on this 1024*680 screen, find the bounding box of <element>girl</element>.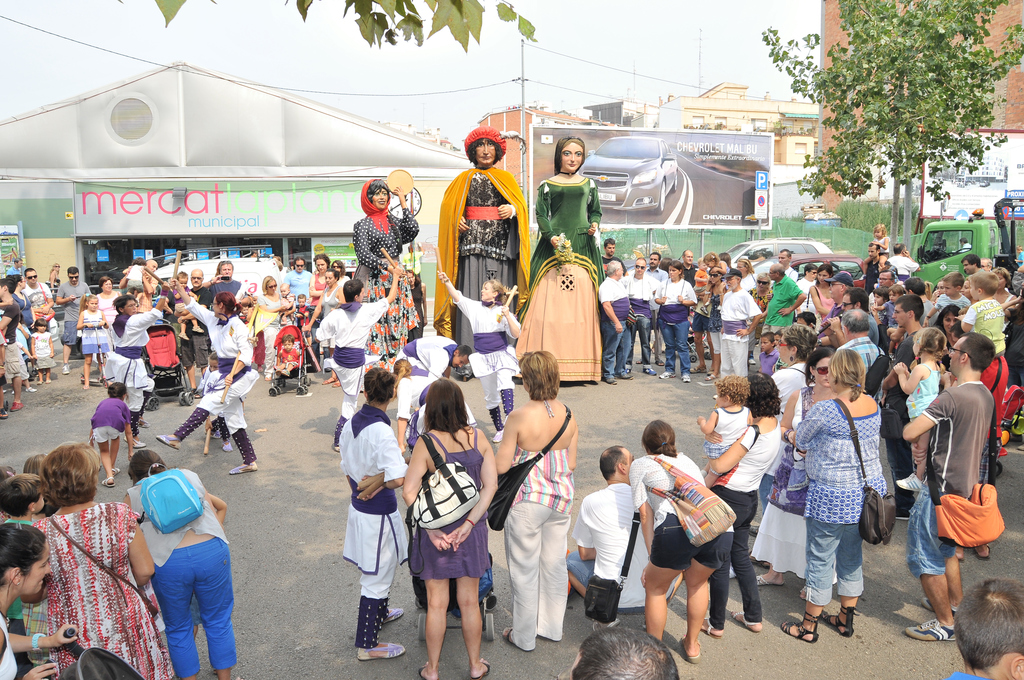
Bounding box: [x1=702, y1=379, x2=749, y2=479].
